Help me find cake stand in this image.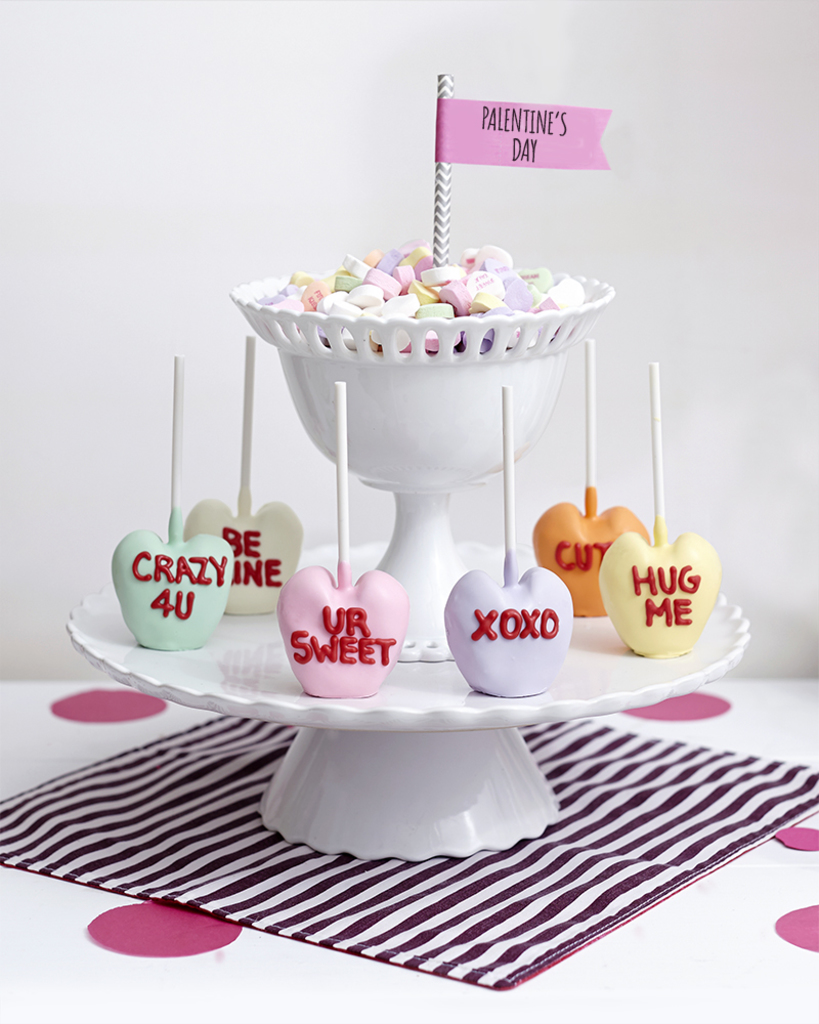
Found it: {"left": 59, "top": 250, "right": 749, "bottom": 860}.
